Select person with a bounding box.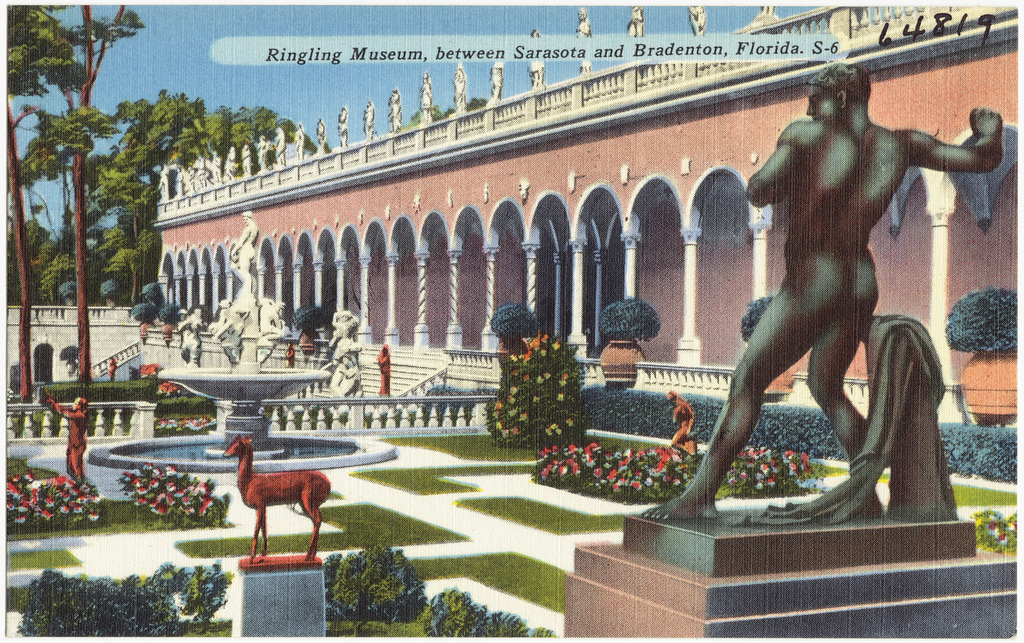
bbox=[377, 345, 391, 398].
